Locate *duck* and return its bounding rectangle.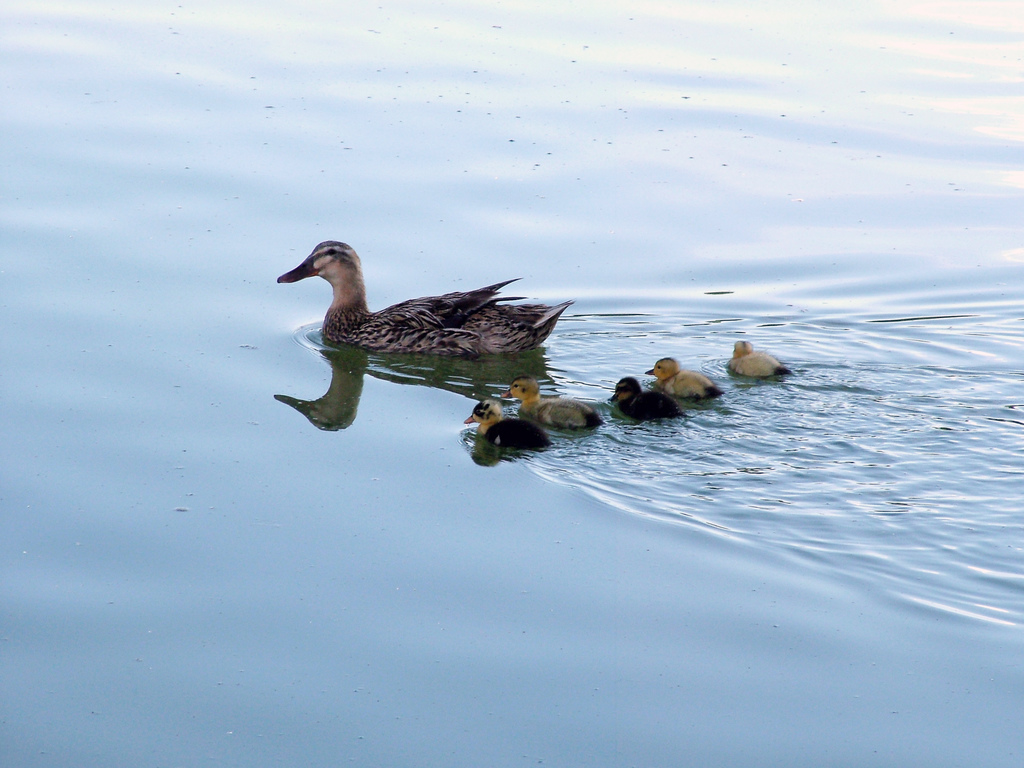
(left=461, top=397, right=552, bottom=452).
